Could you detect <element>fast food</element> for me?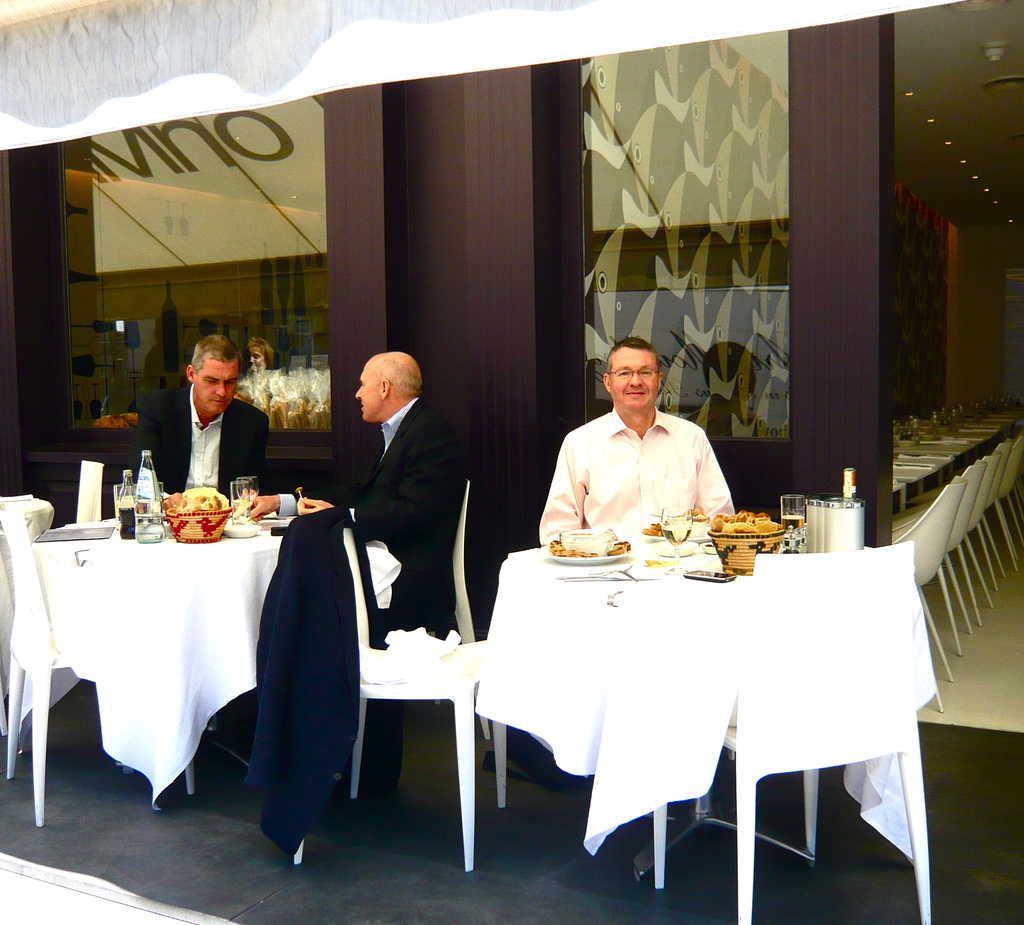
Detection result: x1=608, y1=539, x2=627, y2=557.
